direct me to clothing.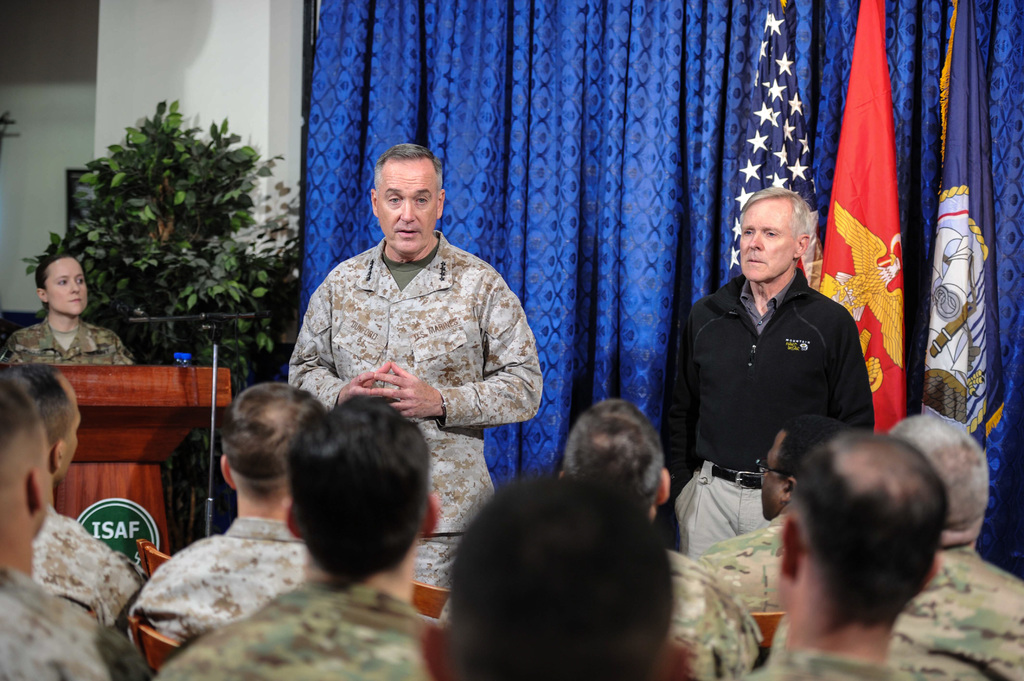
Direction: bbox(915, 538, 1023, 680).
